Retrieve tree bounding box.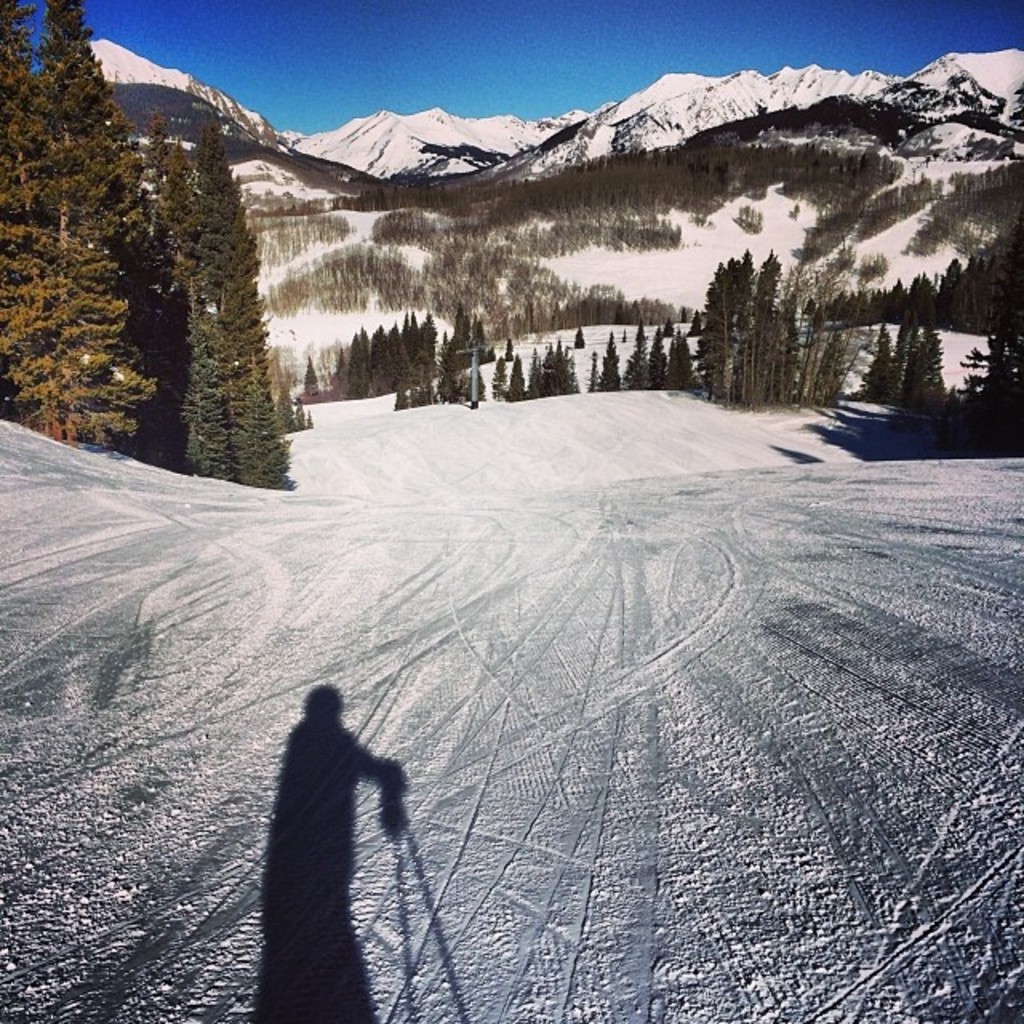
Bounding box: [left=438, top=294, right=499, bottom=346].
